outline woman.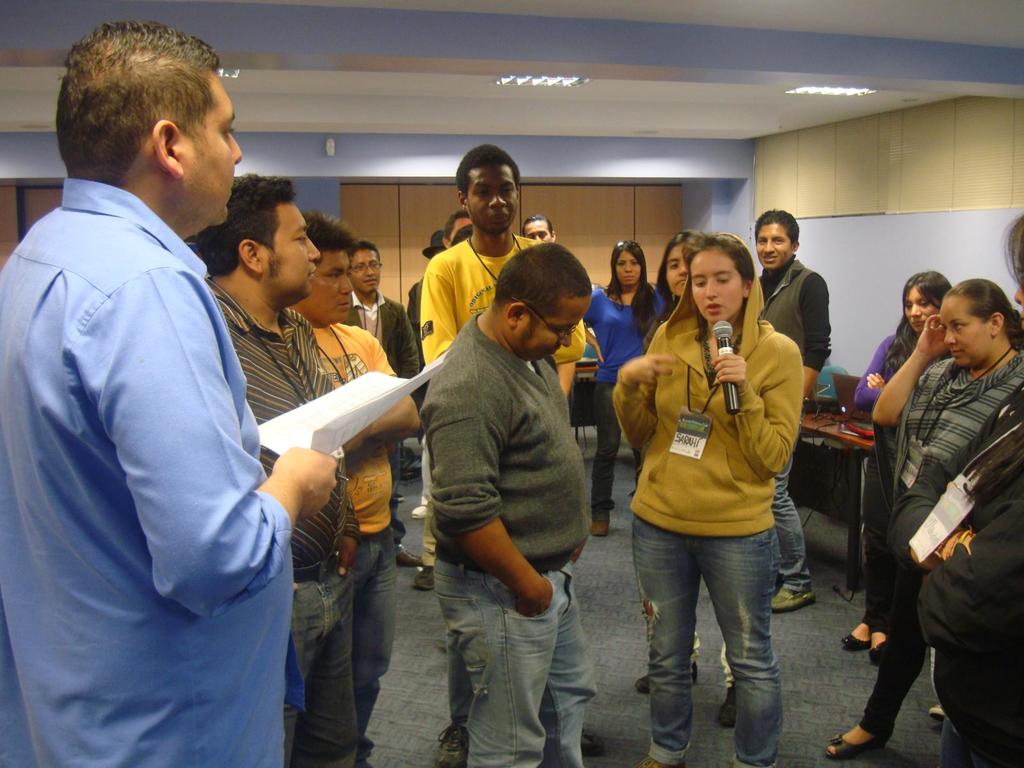
Outline: 573,236,670,551.
